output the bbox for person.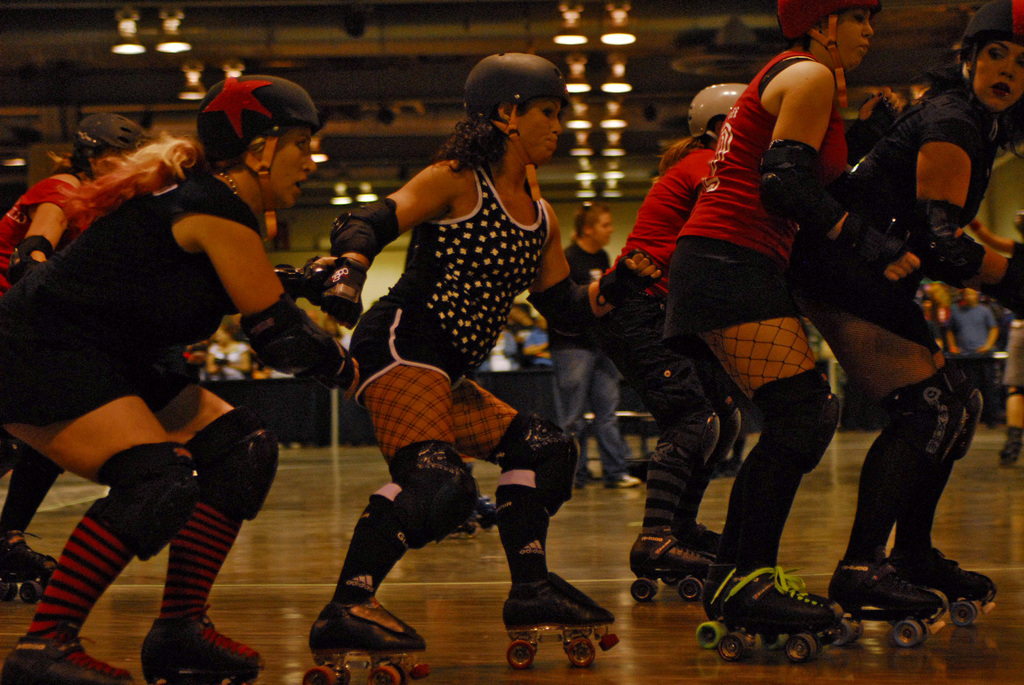
[left=819, top=0, right=1023, bottom=652].
